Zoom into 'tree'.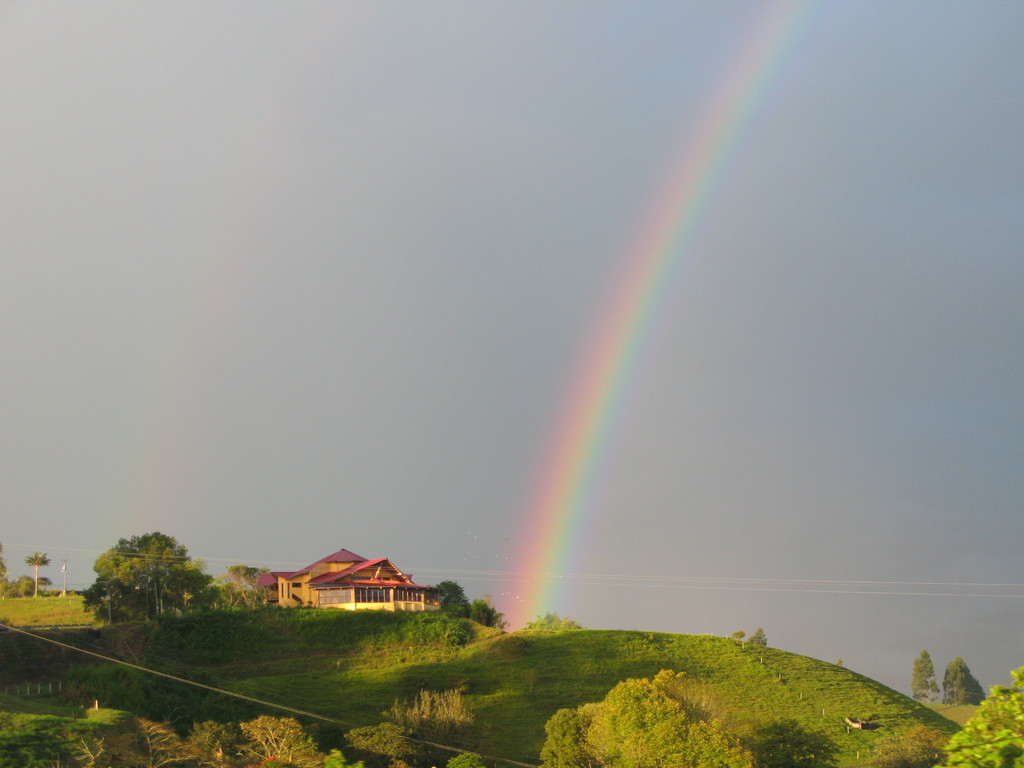
Zoom target: pyautogui.locateOnScreen(907, 646, 943, 706).
